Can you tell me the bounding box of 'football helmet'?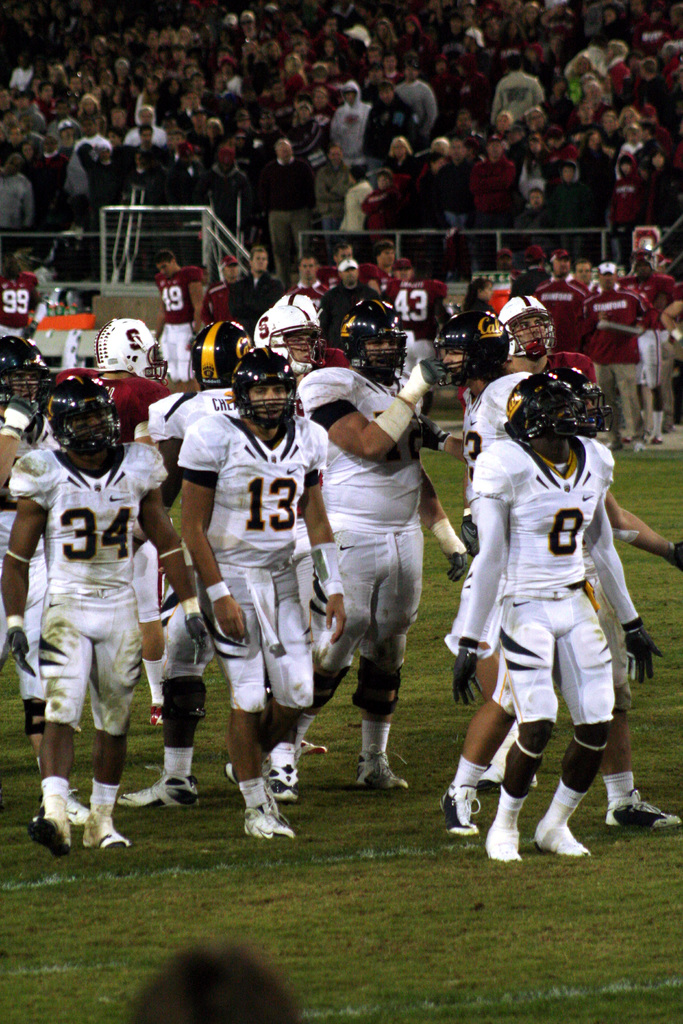
232,344,295,435.
